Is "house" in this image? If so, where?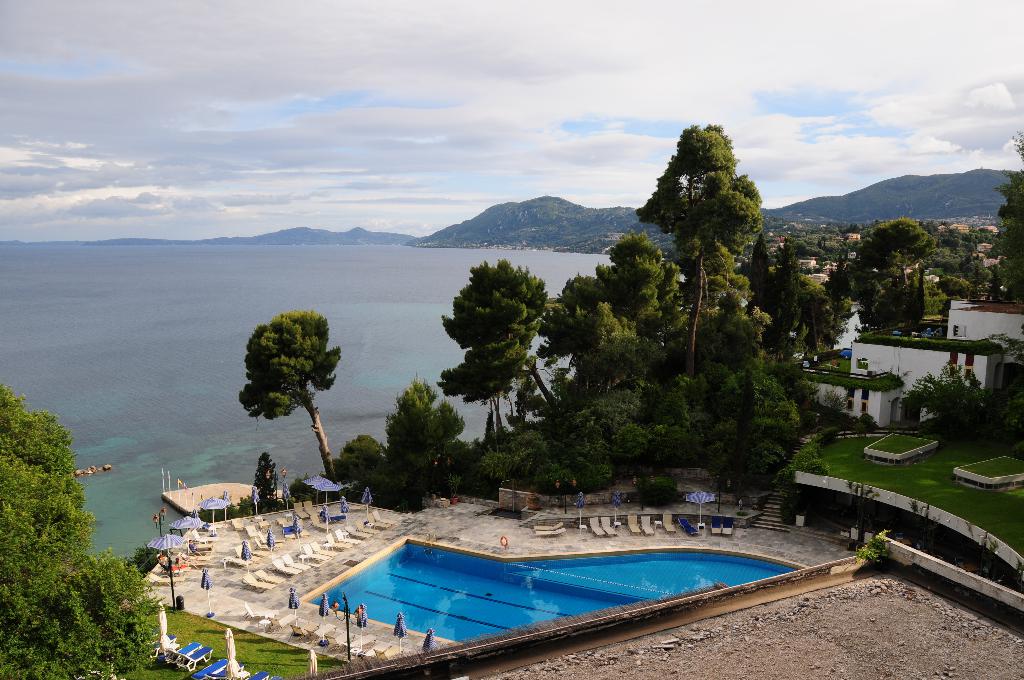
Yes, at locate(796, 298, 1023, 432).
